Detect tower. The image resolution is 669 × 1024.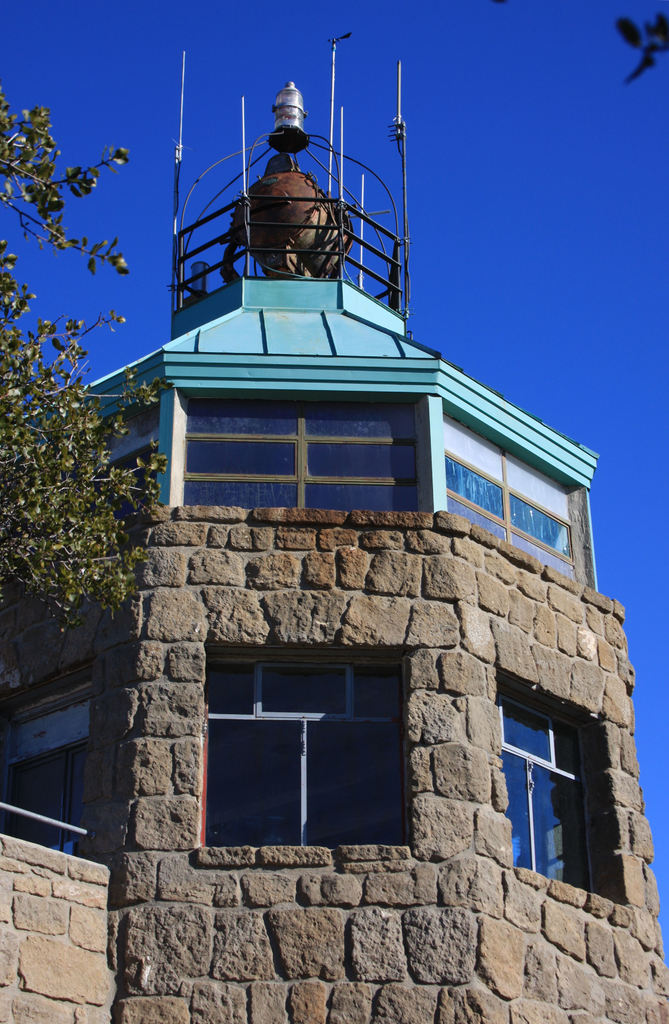
(0, 45, 668, 1023).
